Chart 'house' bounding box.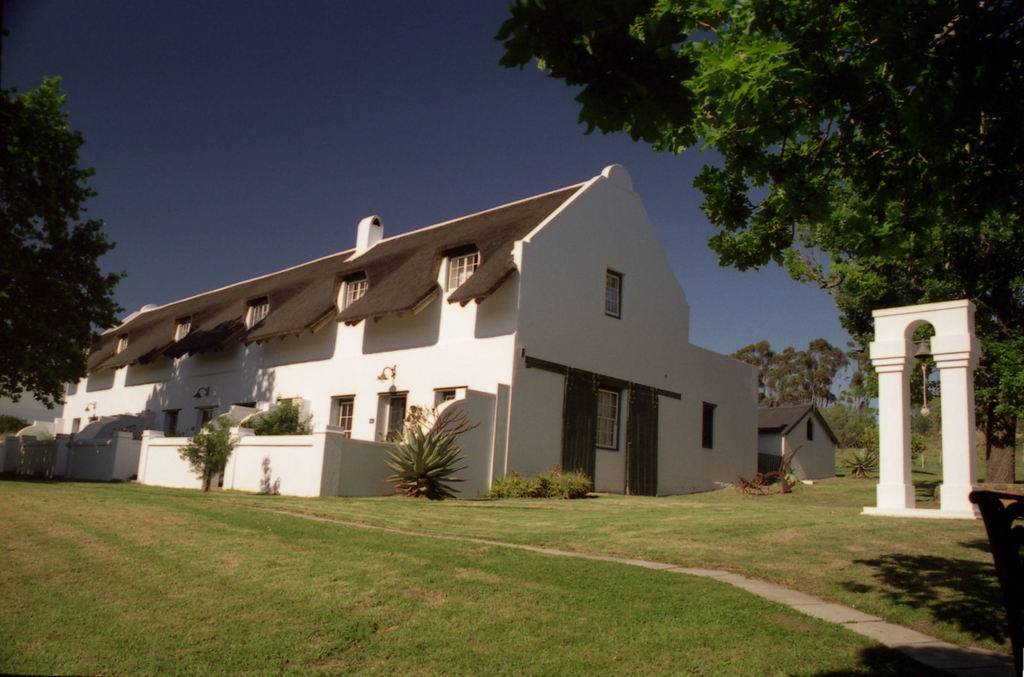
Charted: pyautogui.locateOnScreen(762, 407, 844, 482).
